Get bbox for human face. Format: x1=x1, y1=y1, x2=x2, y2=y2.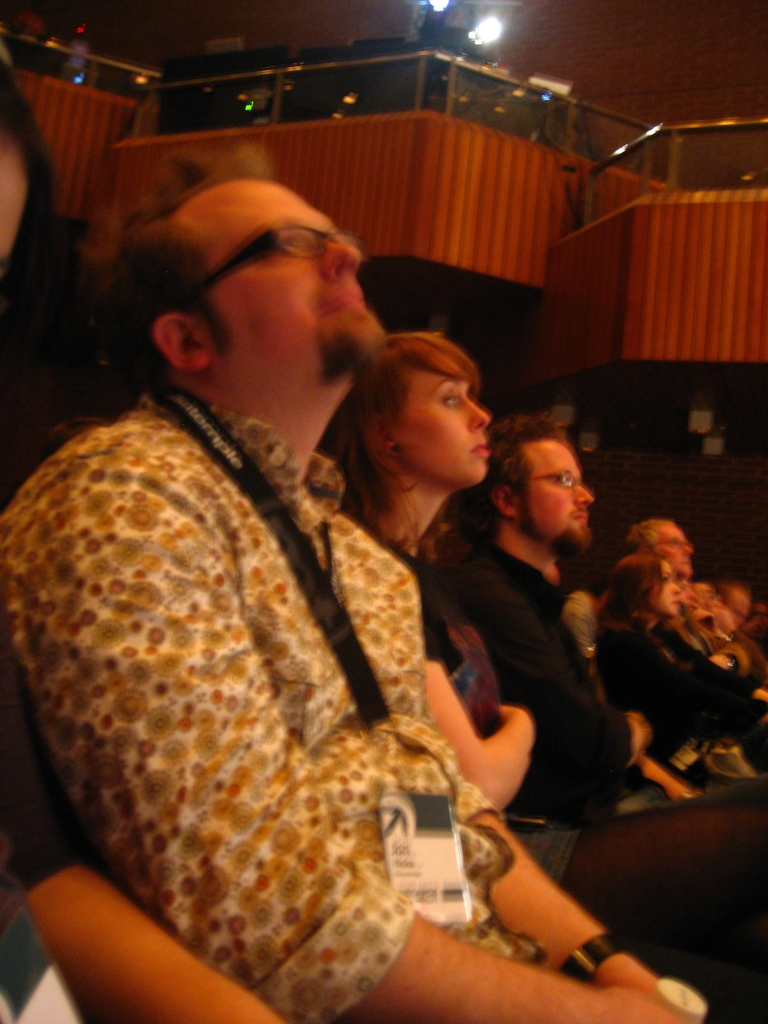
x1=391, y1=355, x2=487, y2=483.
